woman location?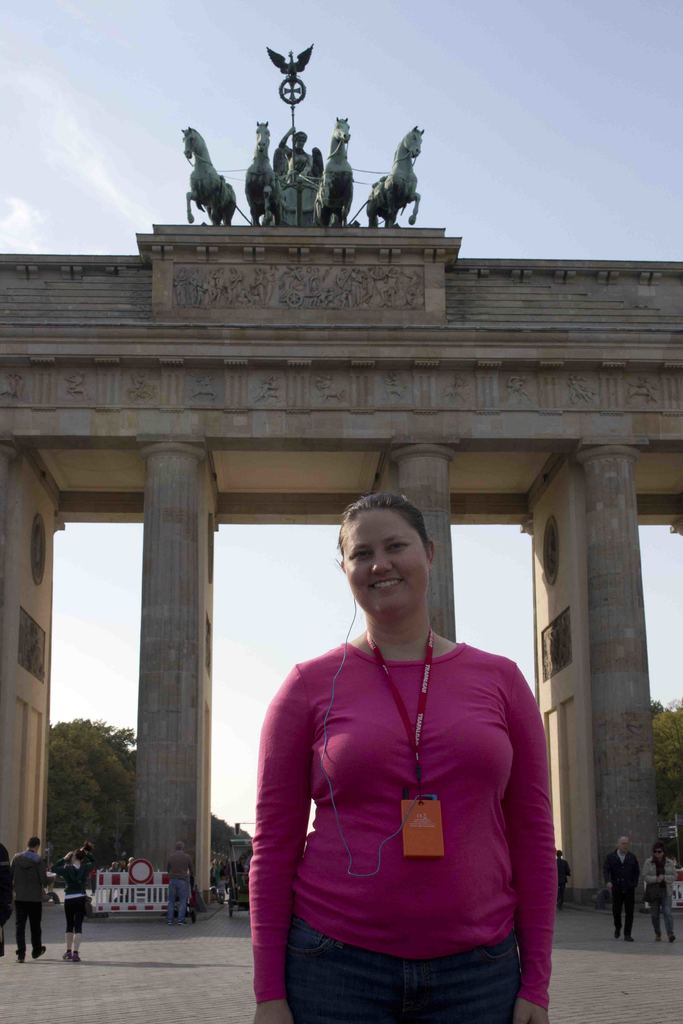
rect(243, 503, 548, 1023)
